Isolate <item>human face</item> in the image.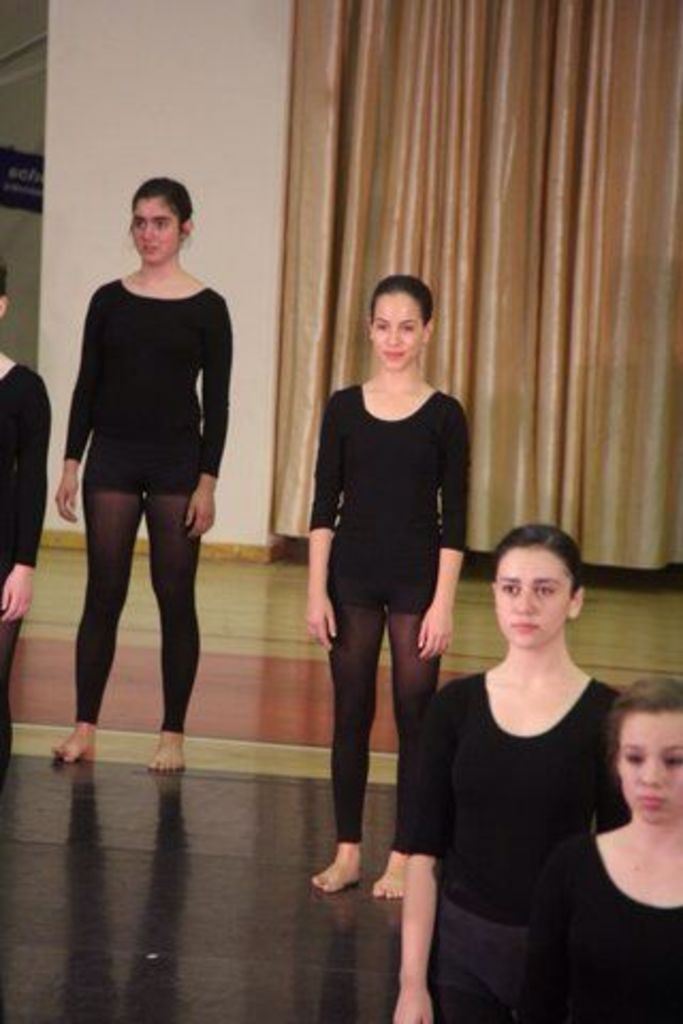
Isolated region: left=369, top=292, right=423, bottom=371.
